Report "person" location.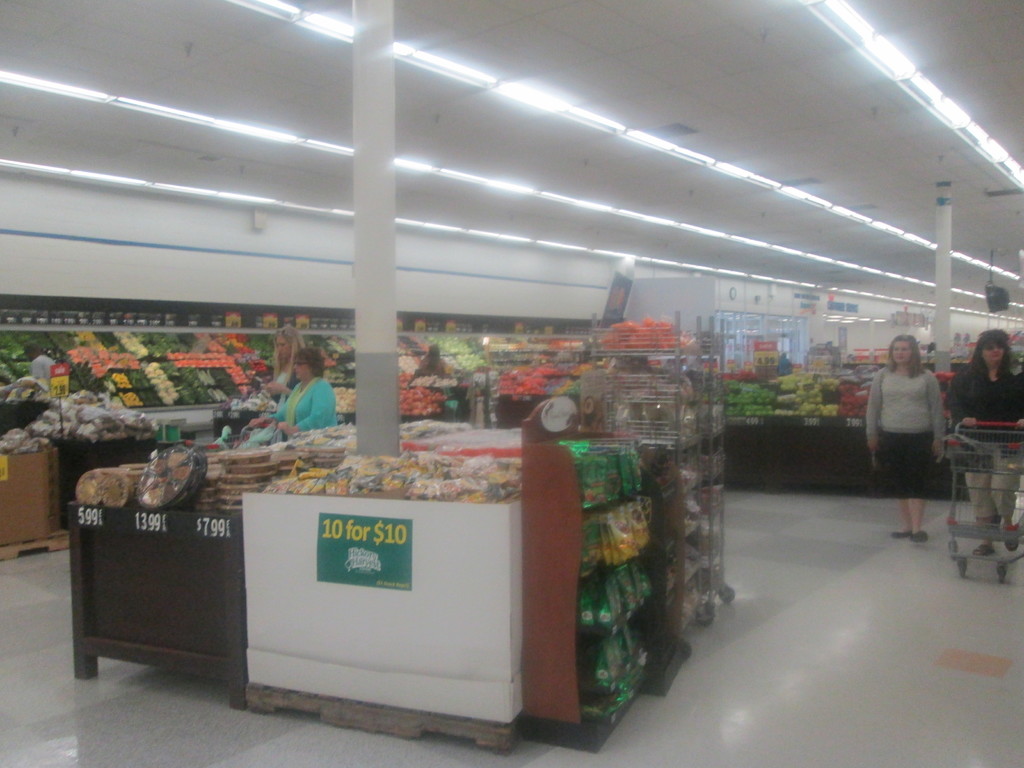
Report: [x1=946, y1=321, x2=1023, y2=563].
